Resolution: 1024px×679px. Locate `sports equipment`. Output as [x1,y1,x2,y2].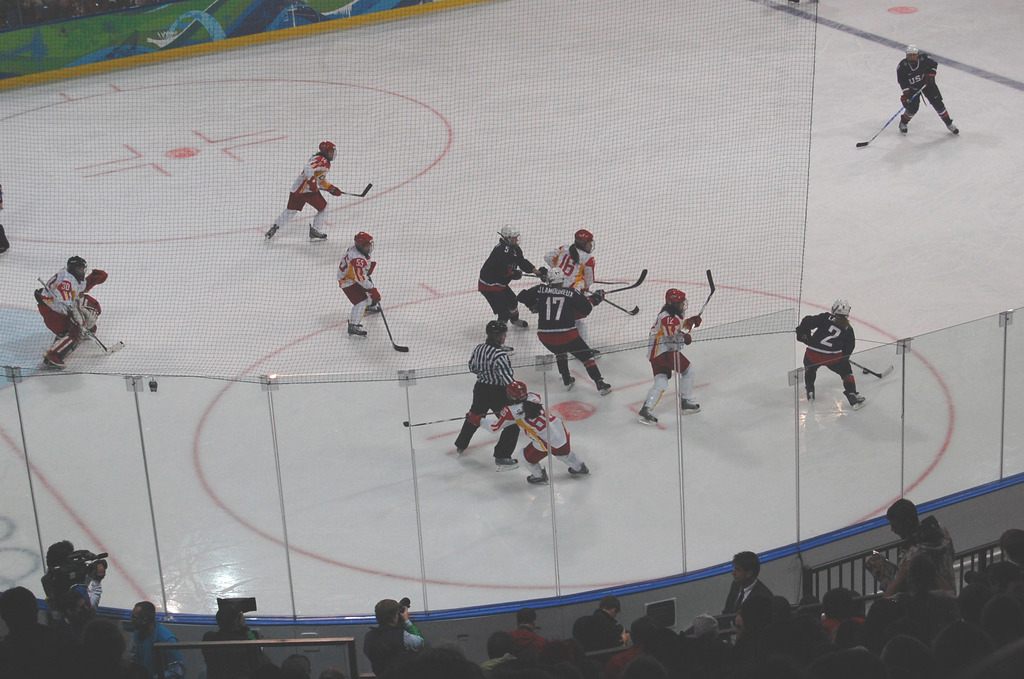
[828,297,852,321].
